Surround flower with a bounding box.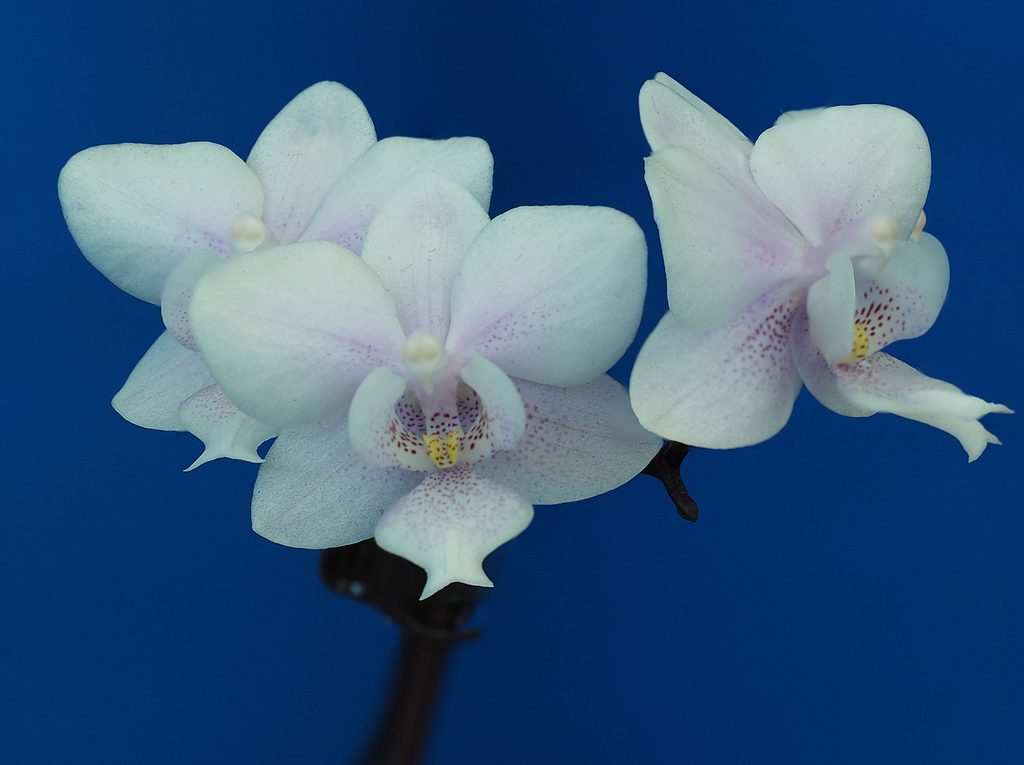
50, 73, 499, 473.
